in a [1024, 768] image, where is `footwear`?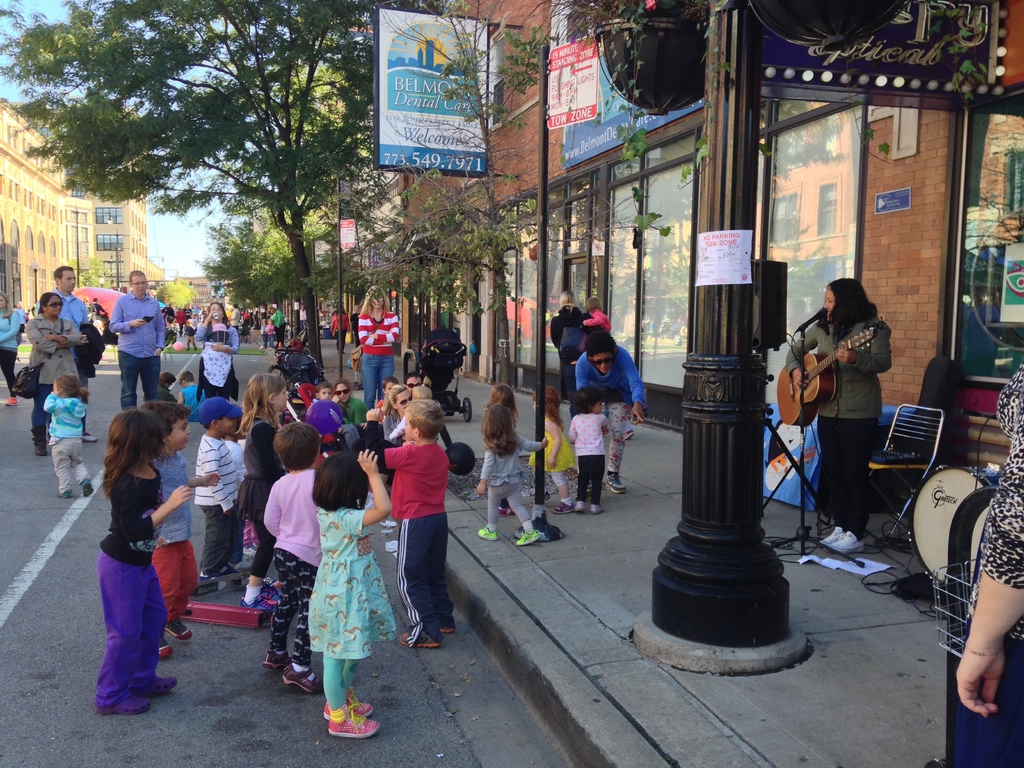
rect(241, 595, 282, 620).
